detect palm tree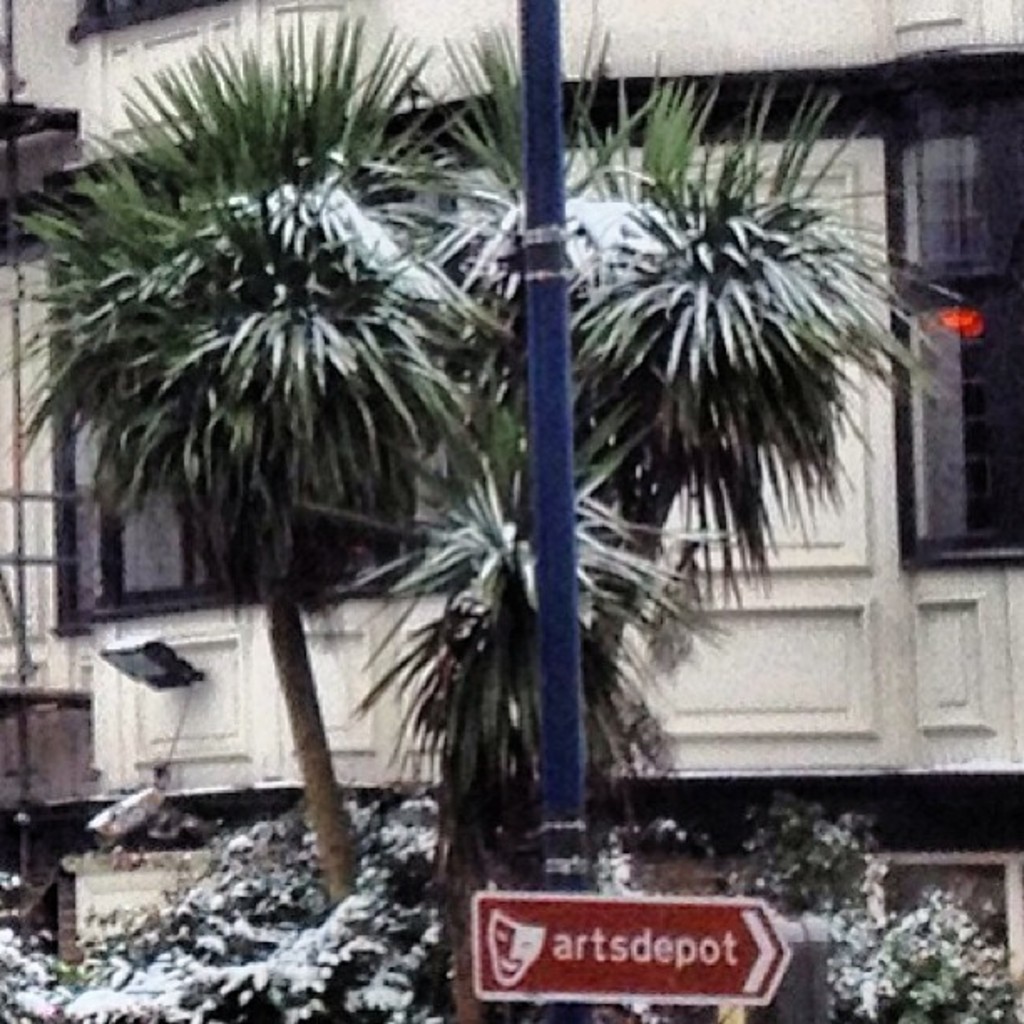
15/15/489/912
